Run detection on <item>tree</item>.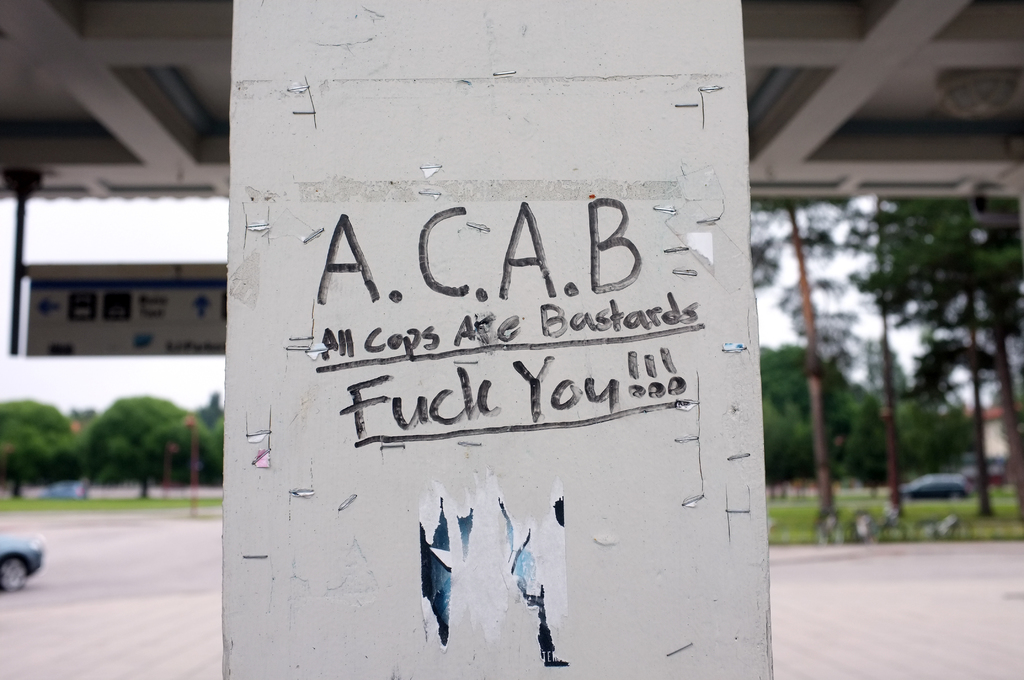
Result: (left=749, top=195, right=899, bottom=542).
